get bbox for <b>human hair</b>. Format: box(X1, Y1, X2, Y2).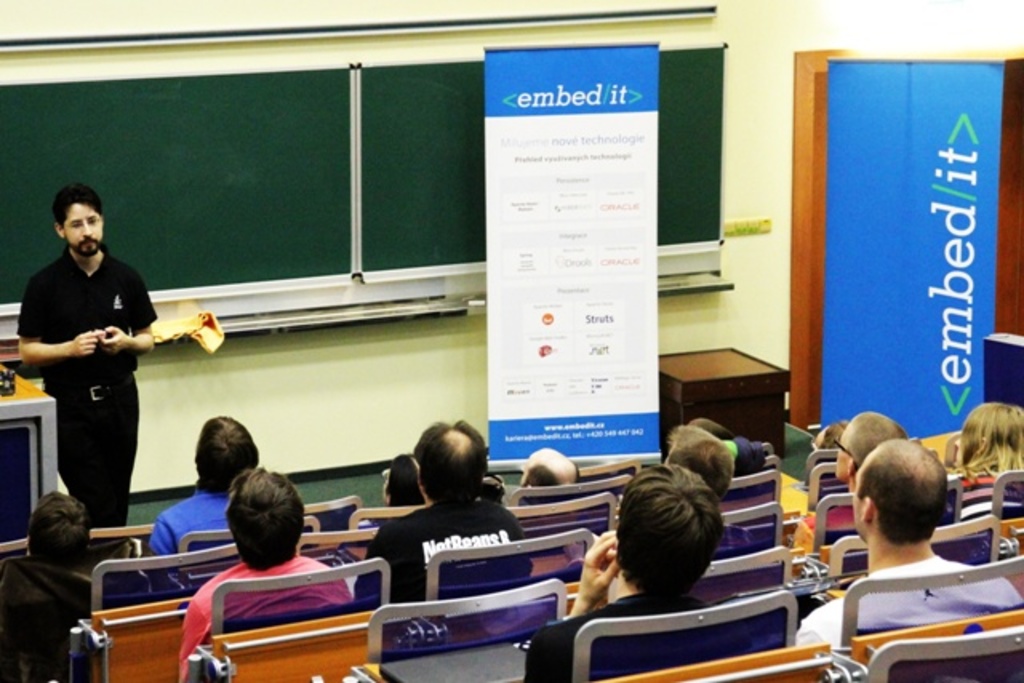
box(662, 421, 733, 502).
